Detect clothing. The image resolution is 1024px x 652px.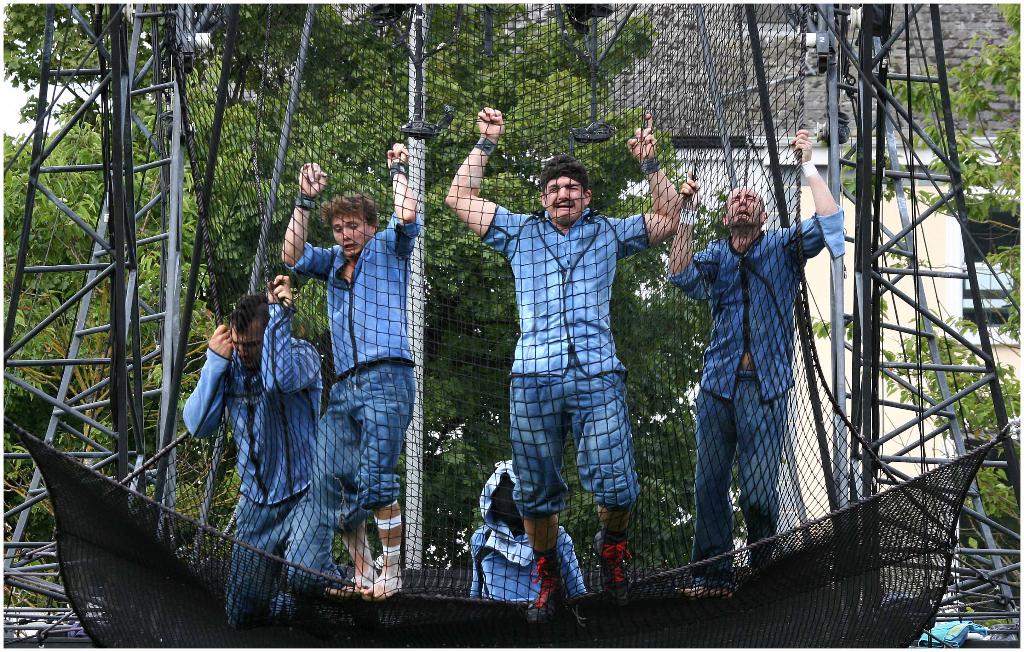
(left=660, top=204, right=847, bottom=587).
